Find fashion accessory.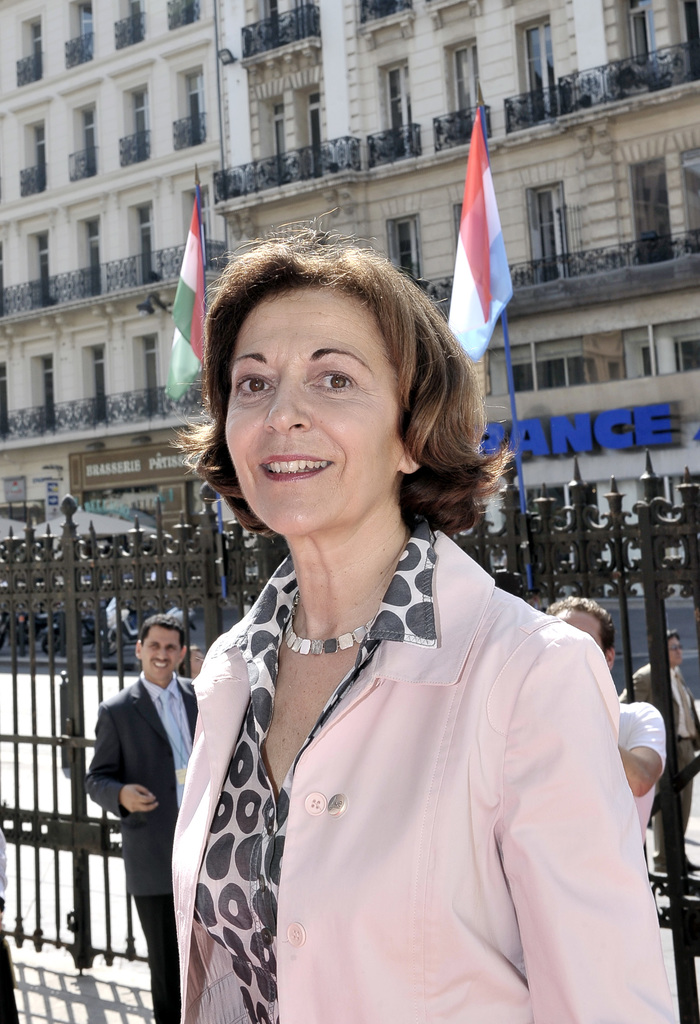
[679,736,693,743].
